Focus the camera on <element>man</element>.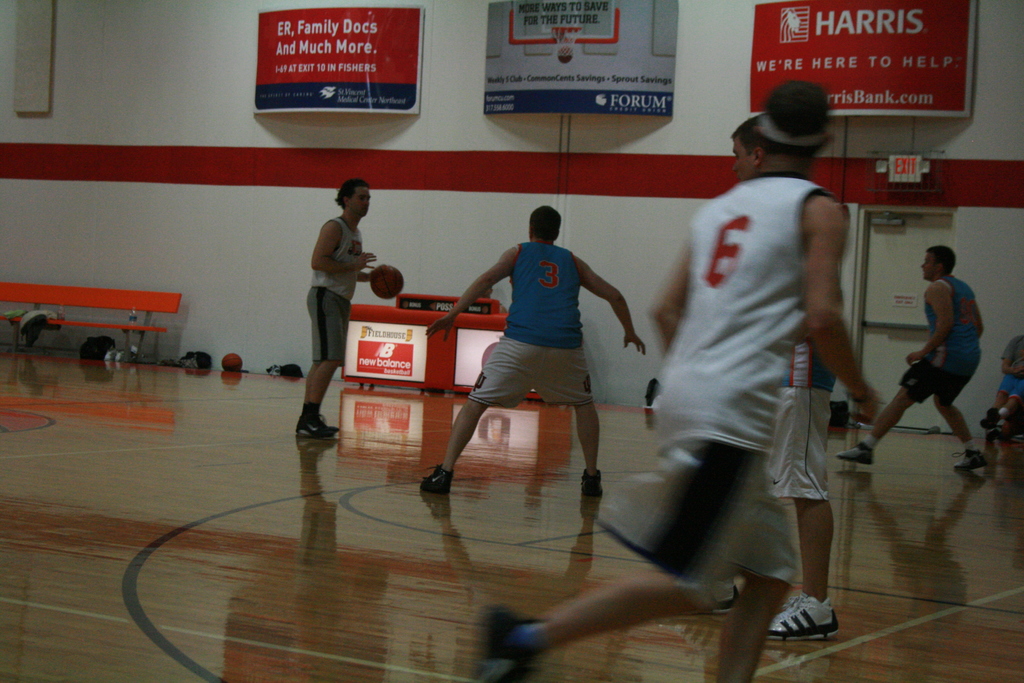
Focus region: (x1=469, y1=75, x2=883, y2=682).
